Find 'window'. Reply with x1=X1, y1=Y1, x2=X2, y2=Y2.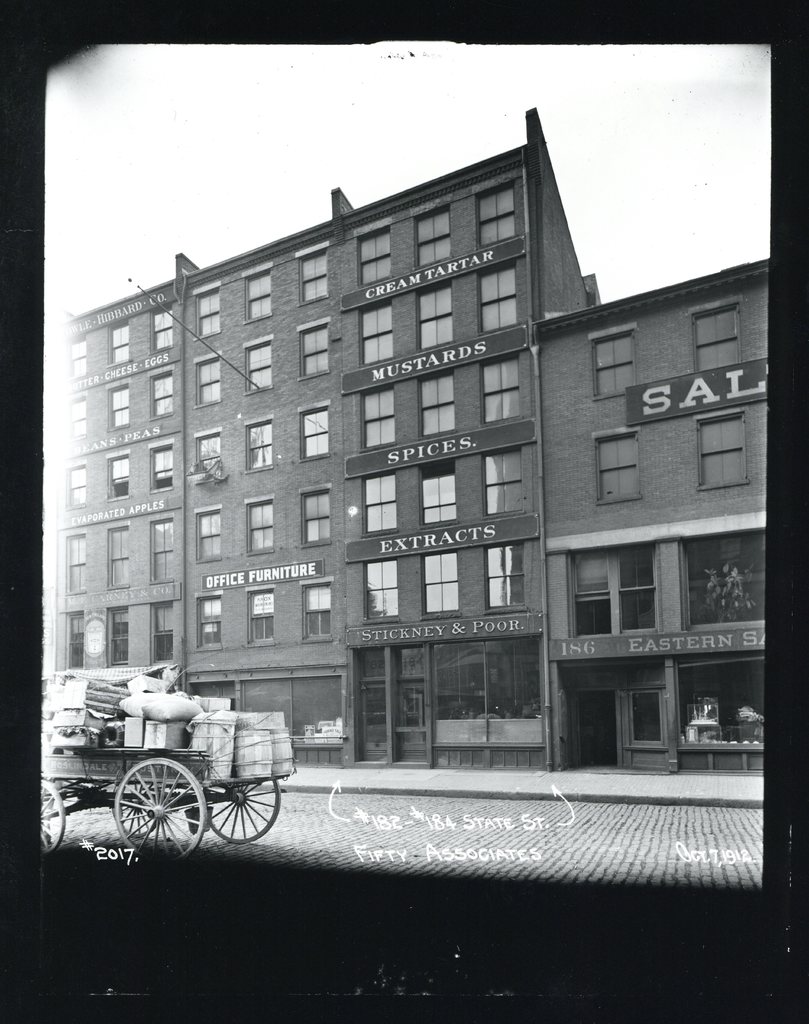
x1=354, y1=288, x2=395, y2=362.
